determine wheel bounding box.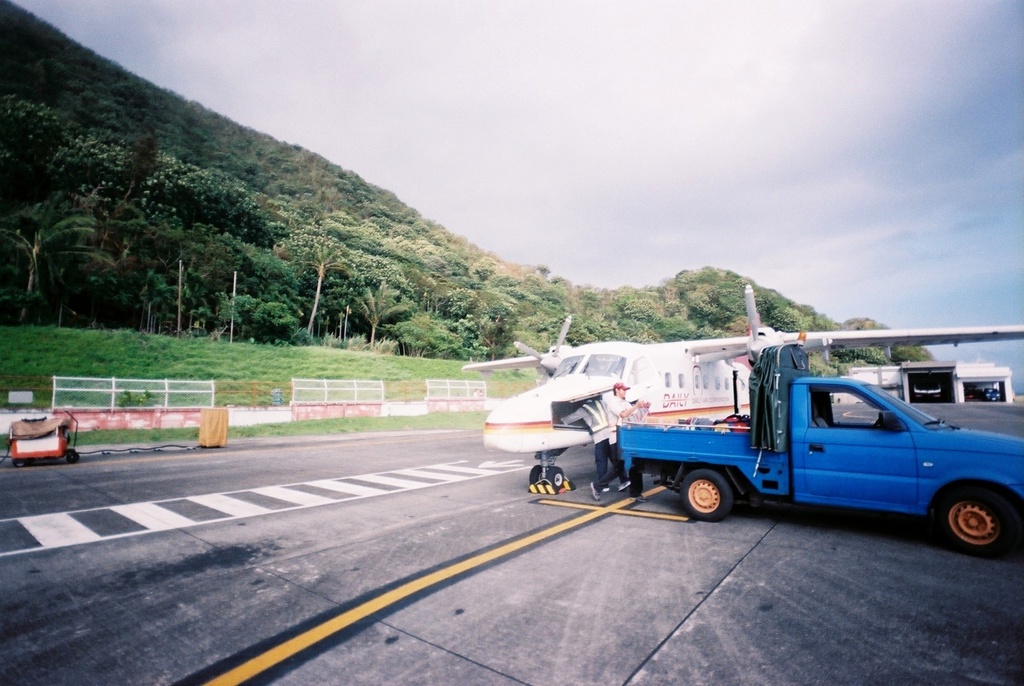
Determined: region(681, 469, 732, 523).
